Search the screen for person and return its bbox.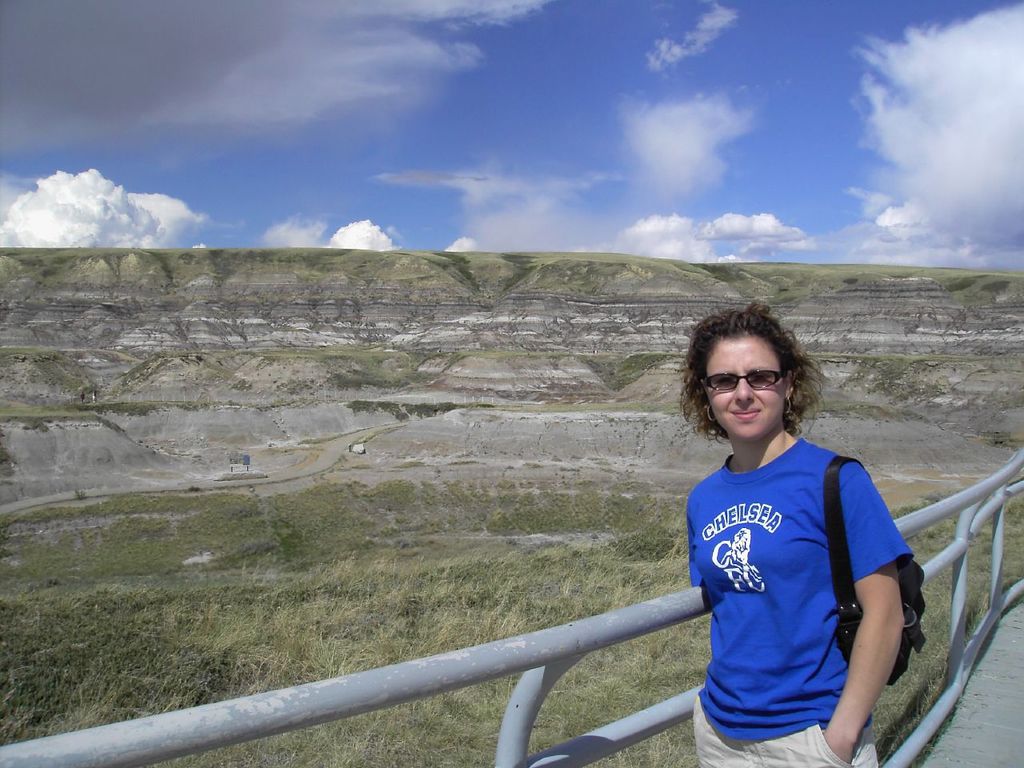
Found: crop(660, 322, 916, 753).
